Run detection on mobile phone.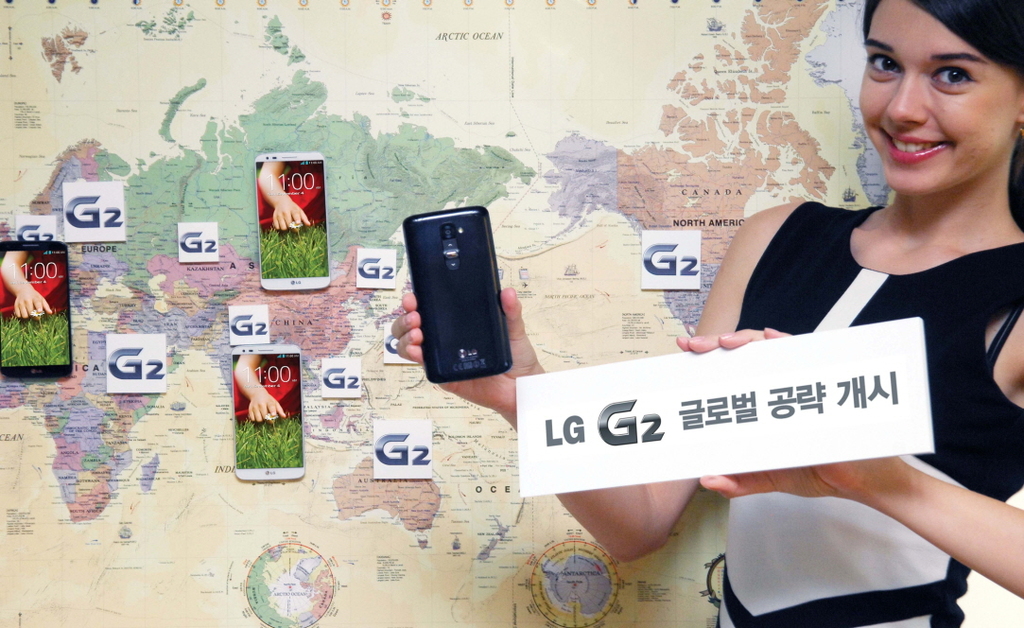
Result: bbox(224, 344, 308, 483).
